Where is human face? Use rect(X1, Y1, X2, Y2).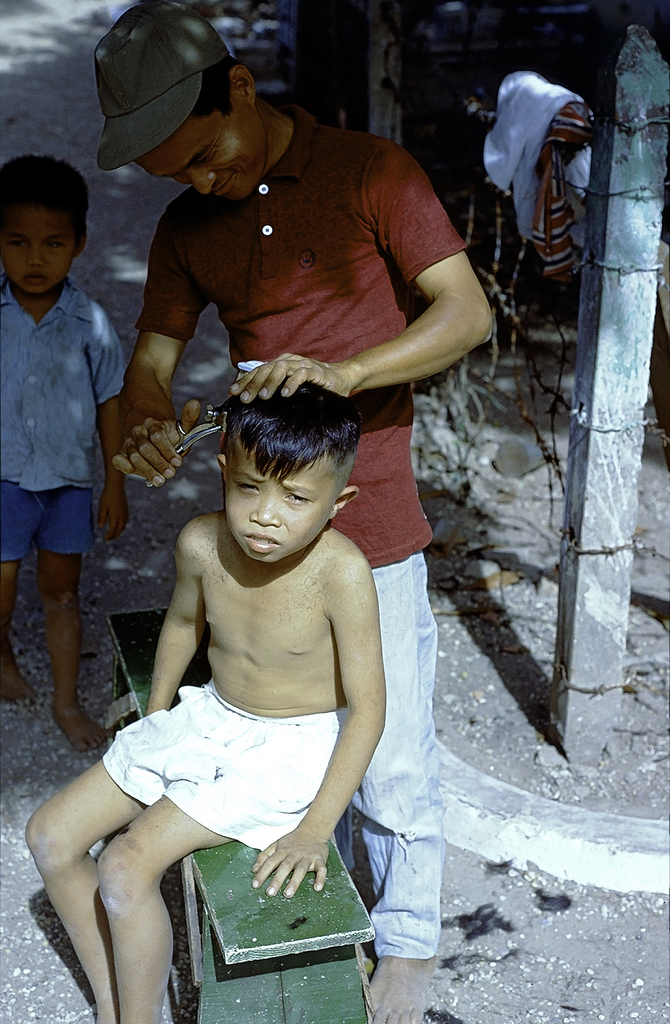
rect(2, 205, 72, 294).
